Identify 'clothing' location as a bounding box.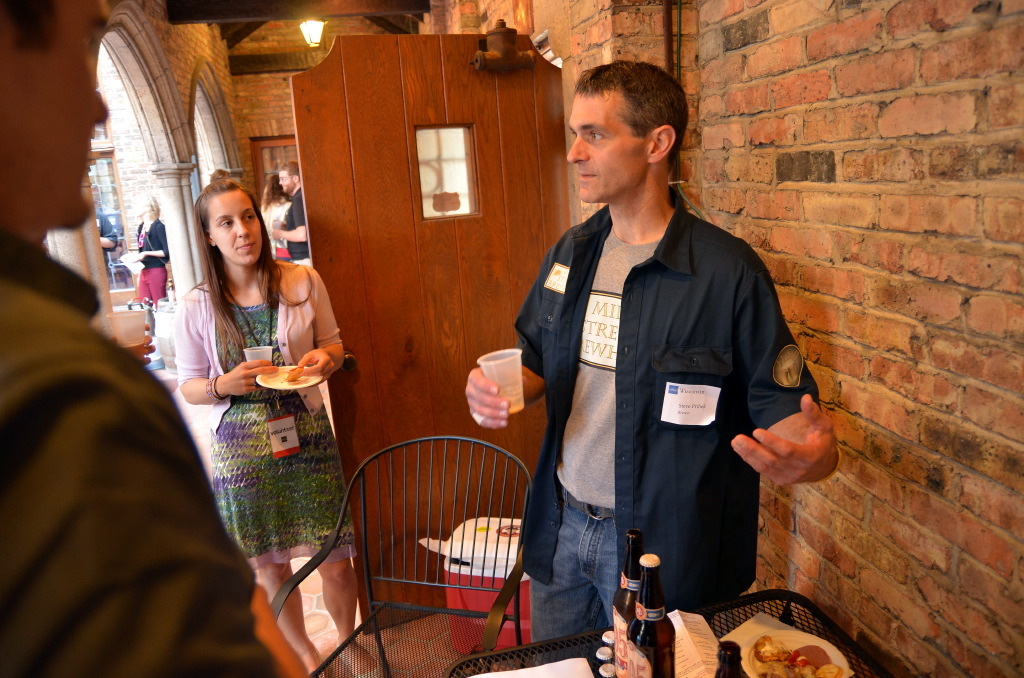
[511, 181, 818, 641].
